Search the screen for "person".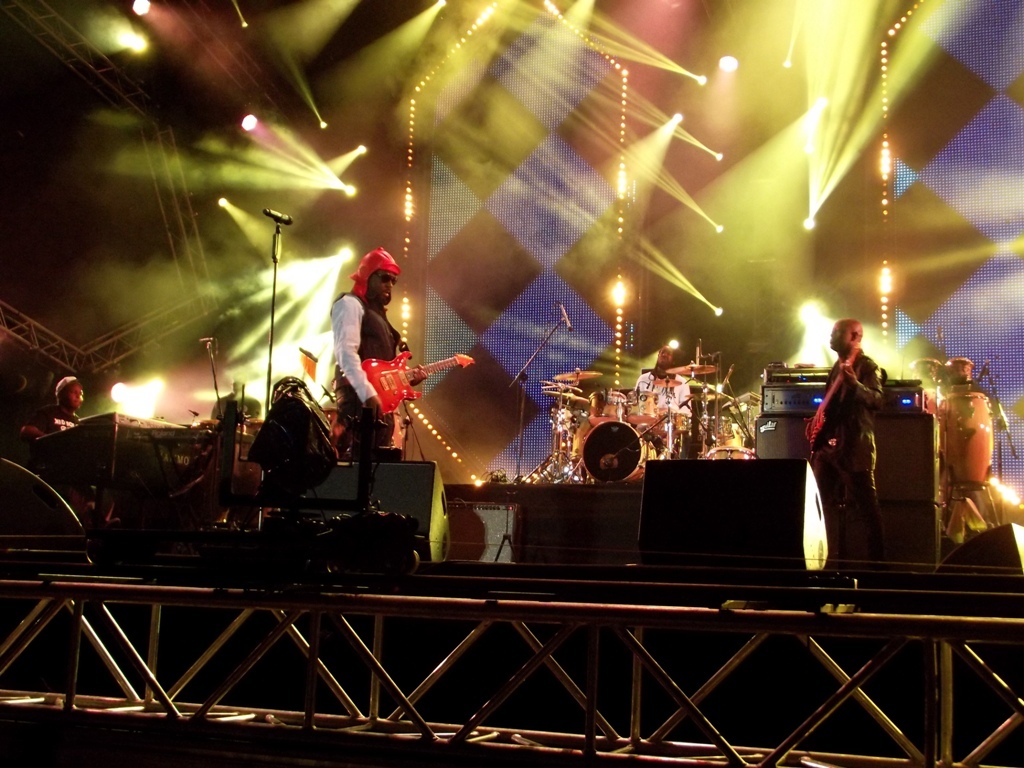
Found at <region>14, 370, 86, 445</region>.
